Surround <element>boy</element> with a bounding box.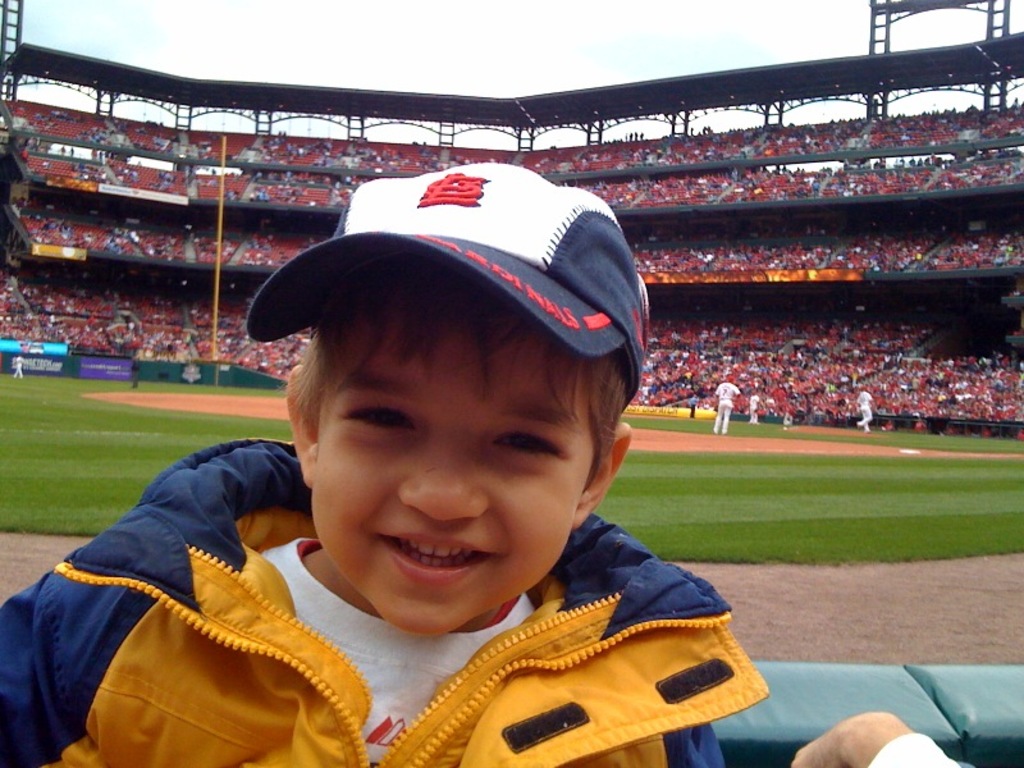
0 154 774 767.
